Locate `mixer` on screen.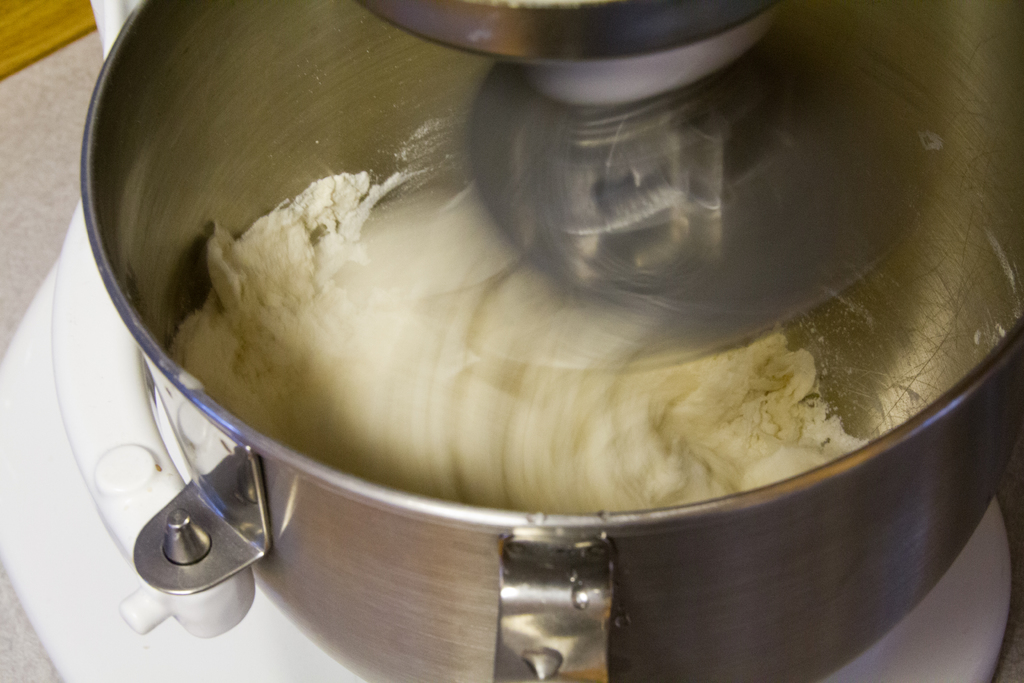
On screen at <box>0,0,1023,682</box>.
